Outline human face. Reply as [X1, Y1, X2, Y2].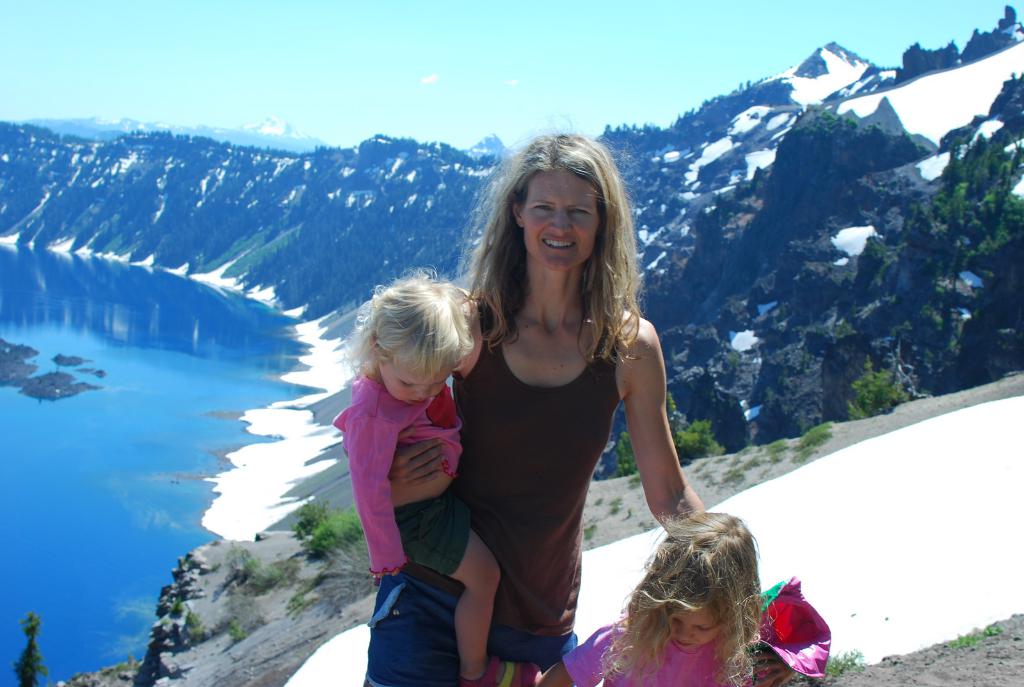
[522, 159, 606, 271].
